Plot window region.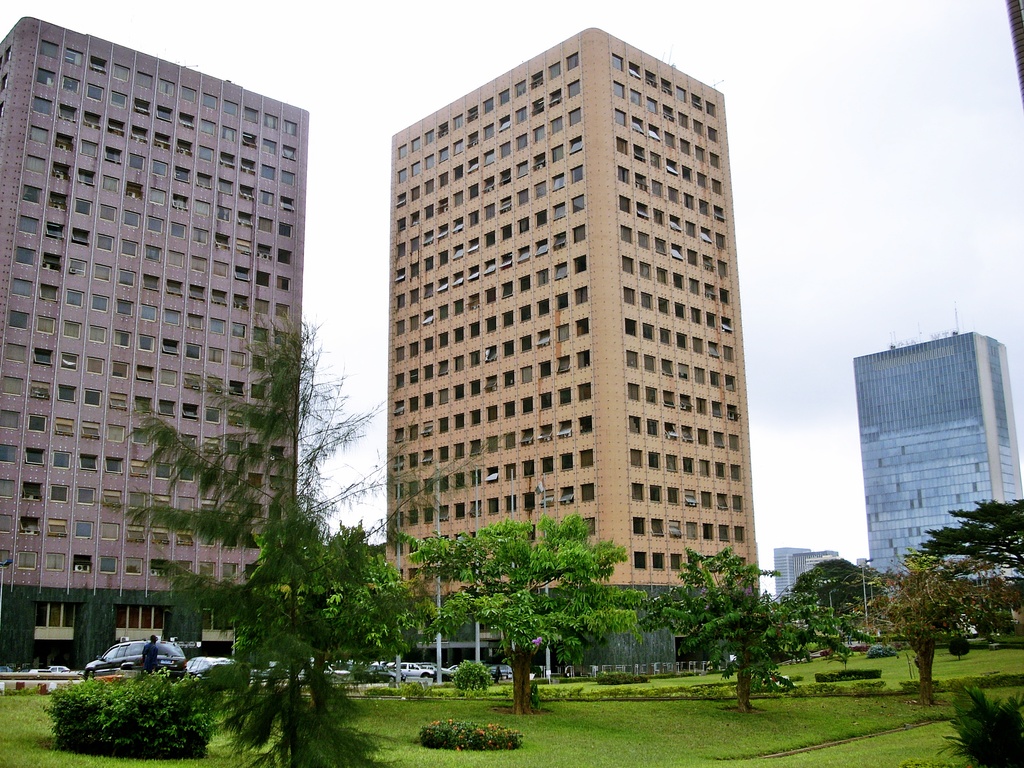
Plotted at x1=452, y1=414, x2=464, y2=427.
